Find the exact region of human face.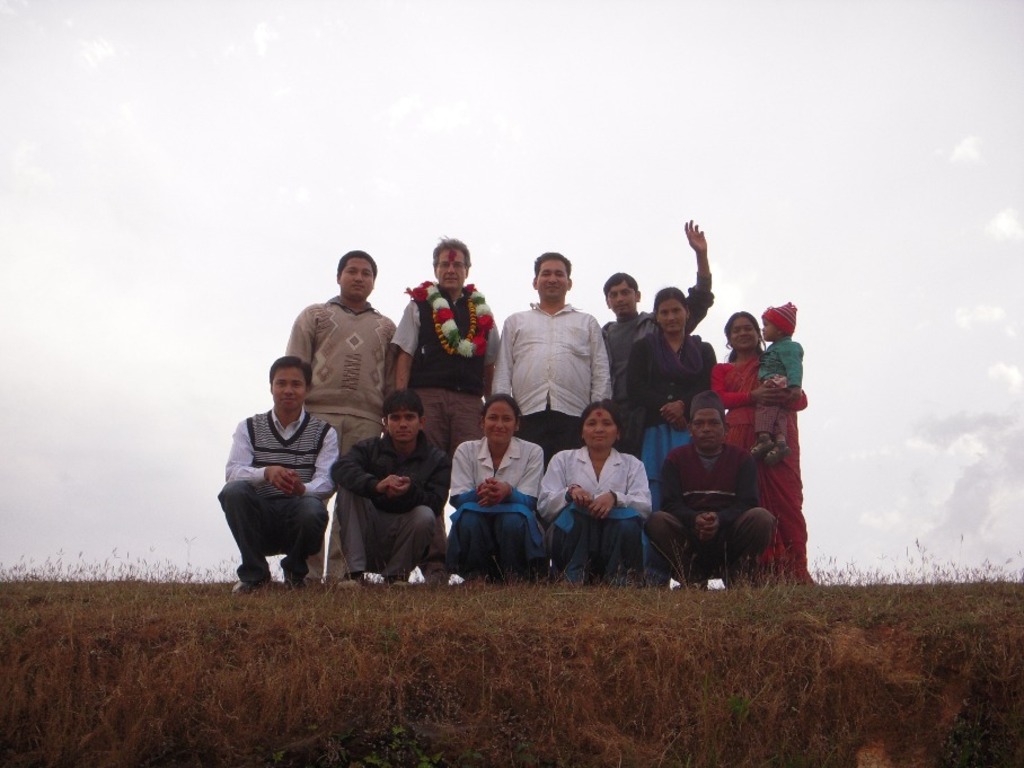
Exact region: x1=696, y1=415, x2=727, y2=443.
